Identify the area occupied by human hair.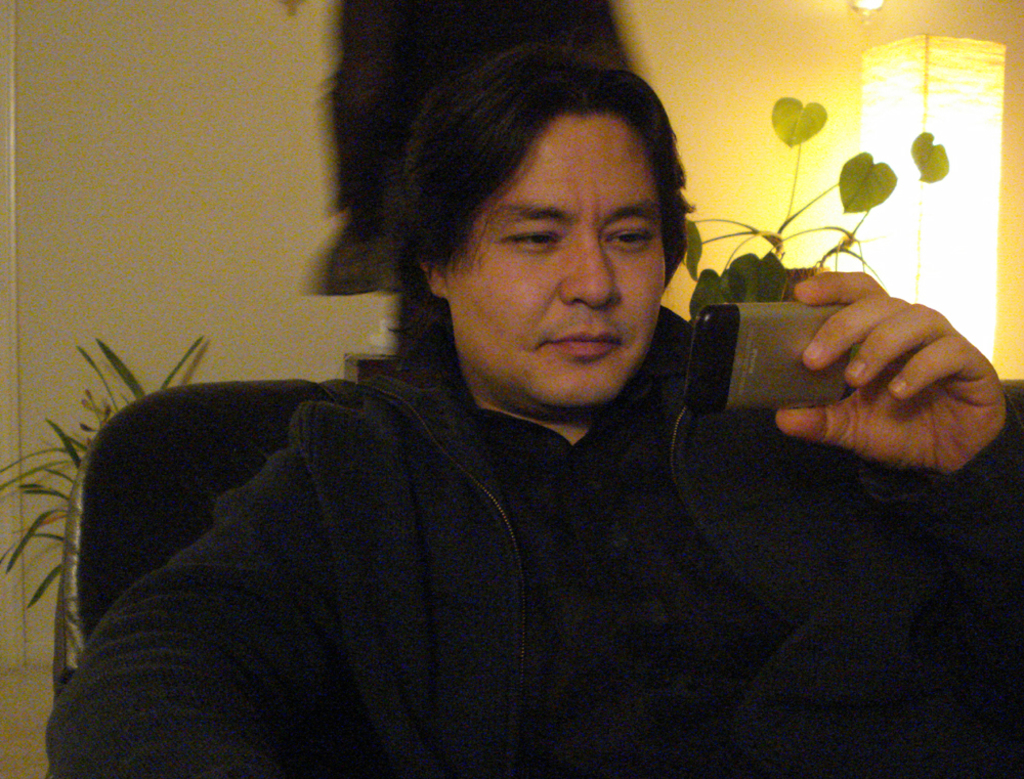
Area: <bbox>357, 43, 701, 371</bbox>.
